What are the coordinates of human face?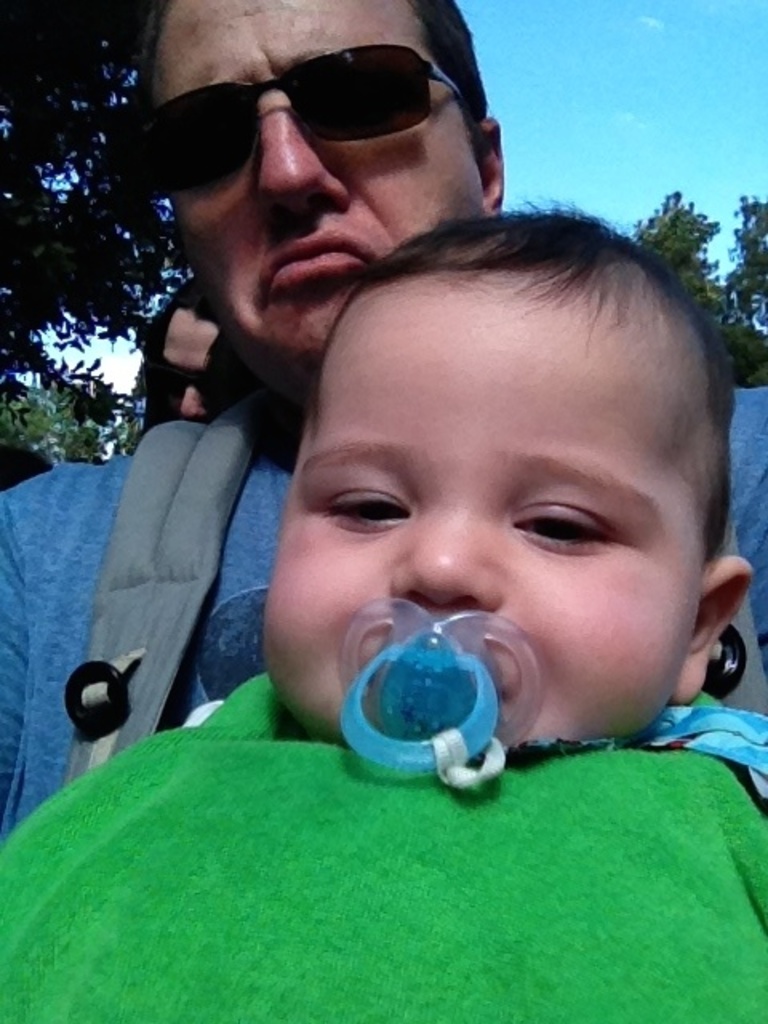
rect(147, 0, 483, 374).
